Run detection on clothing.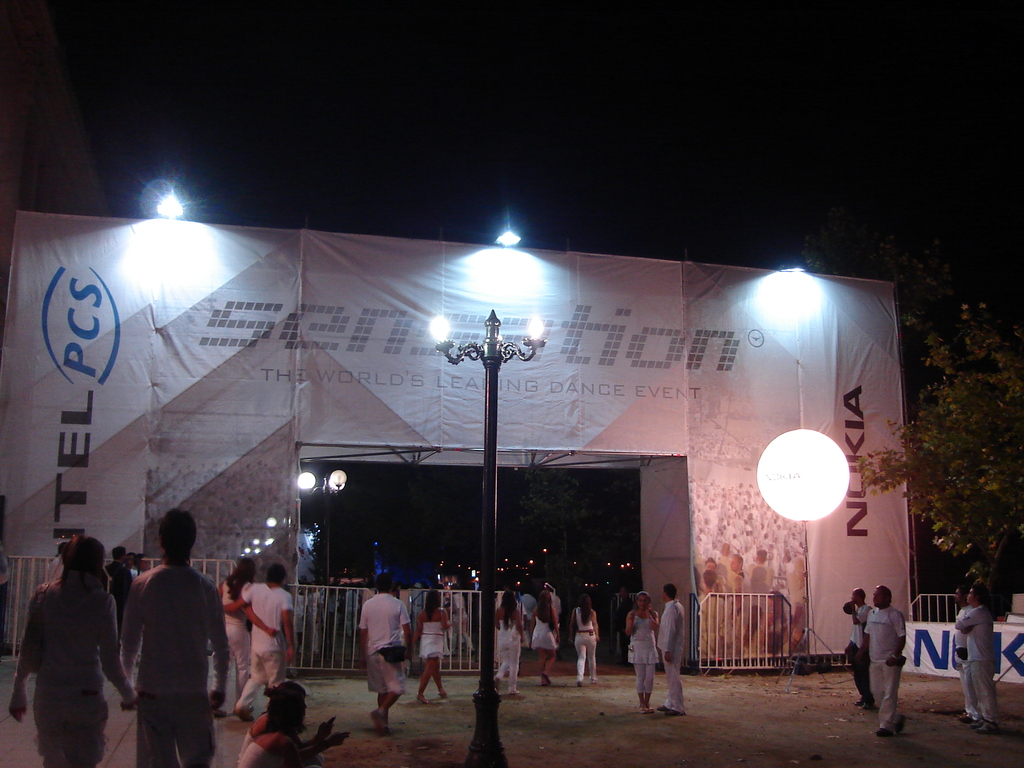
Result: <region>955, 605, 972, 715</region>.
